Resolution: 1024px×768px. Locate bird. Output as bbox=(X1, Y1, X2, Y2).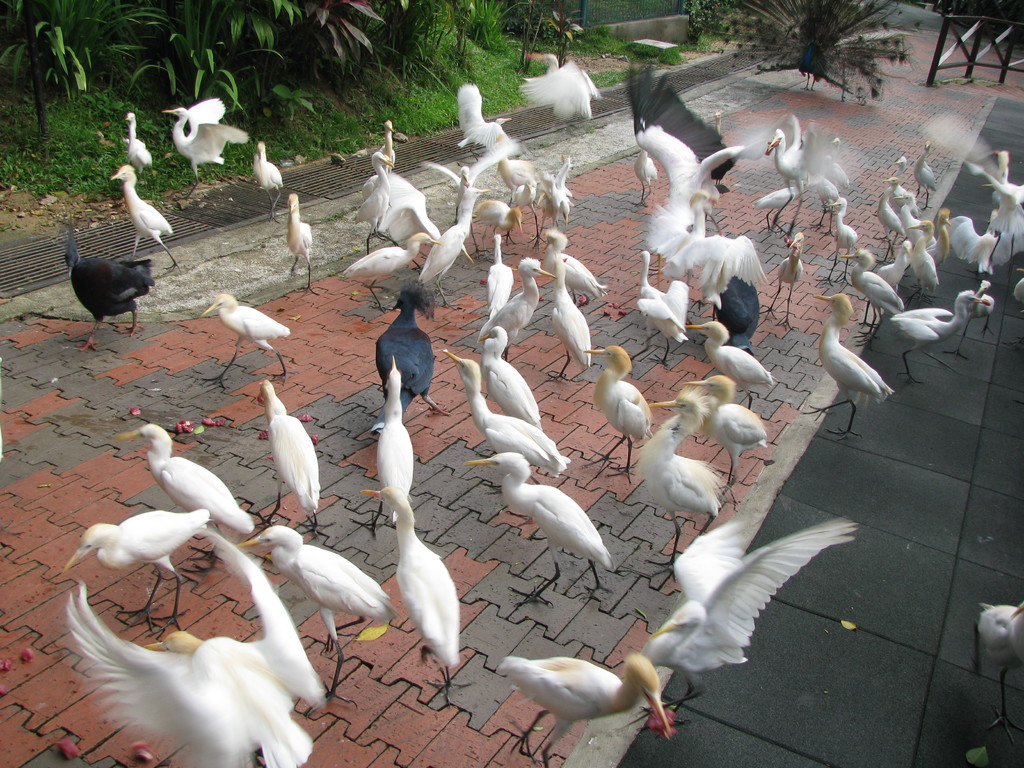
bbox=(538, 150, 581, 235).
